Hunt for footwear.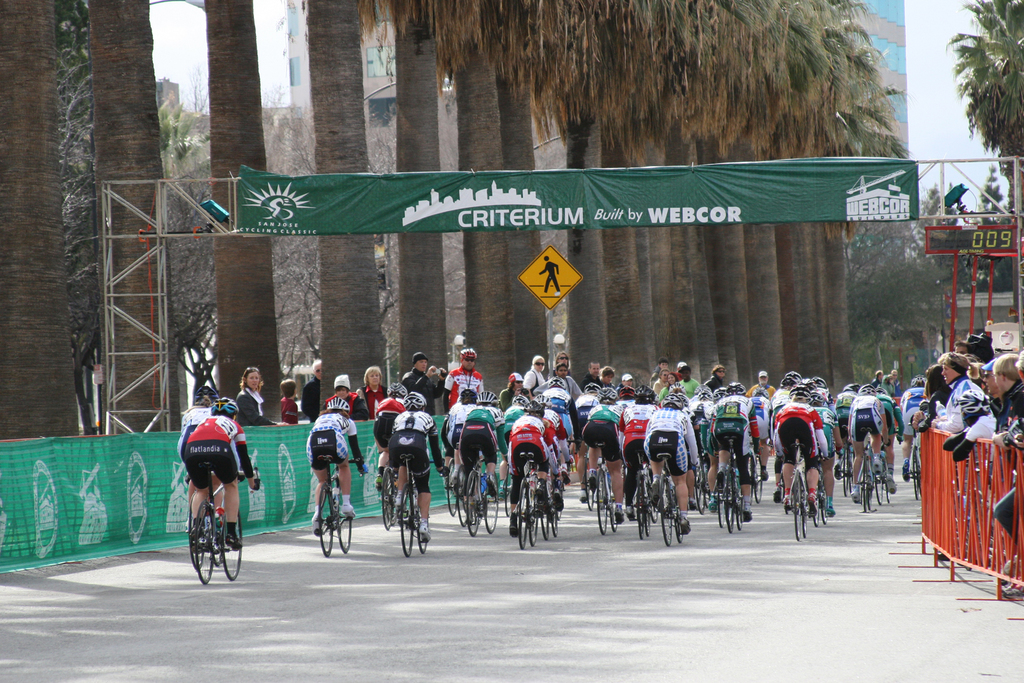
Hunted down at x1=535 y1=479 x2=546 y2=504.
